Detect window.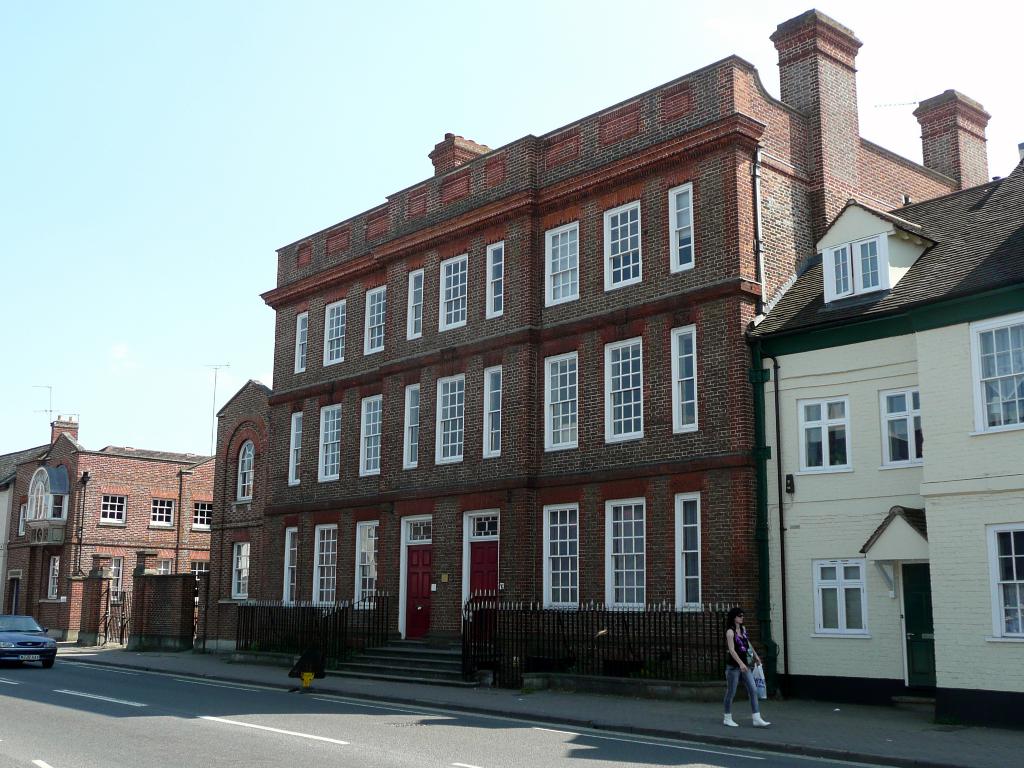
Detected at (442,259,464,333).
